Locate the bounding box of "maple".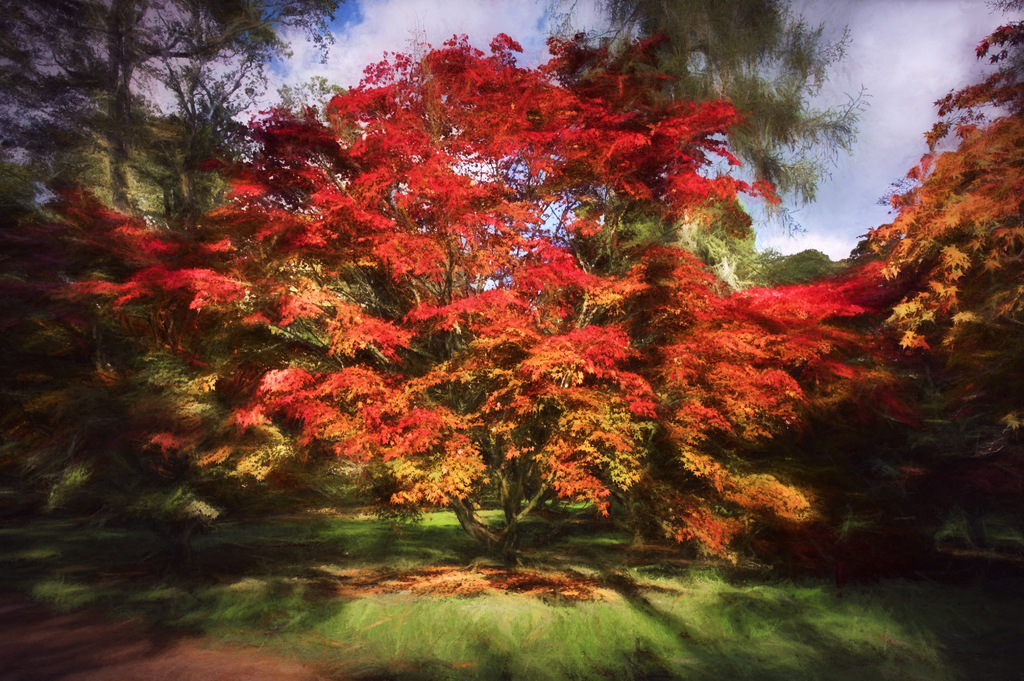
Bounding box: BBox(0, 5, 992, 545).
